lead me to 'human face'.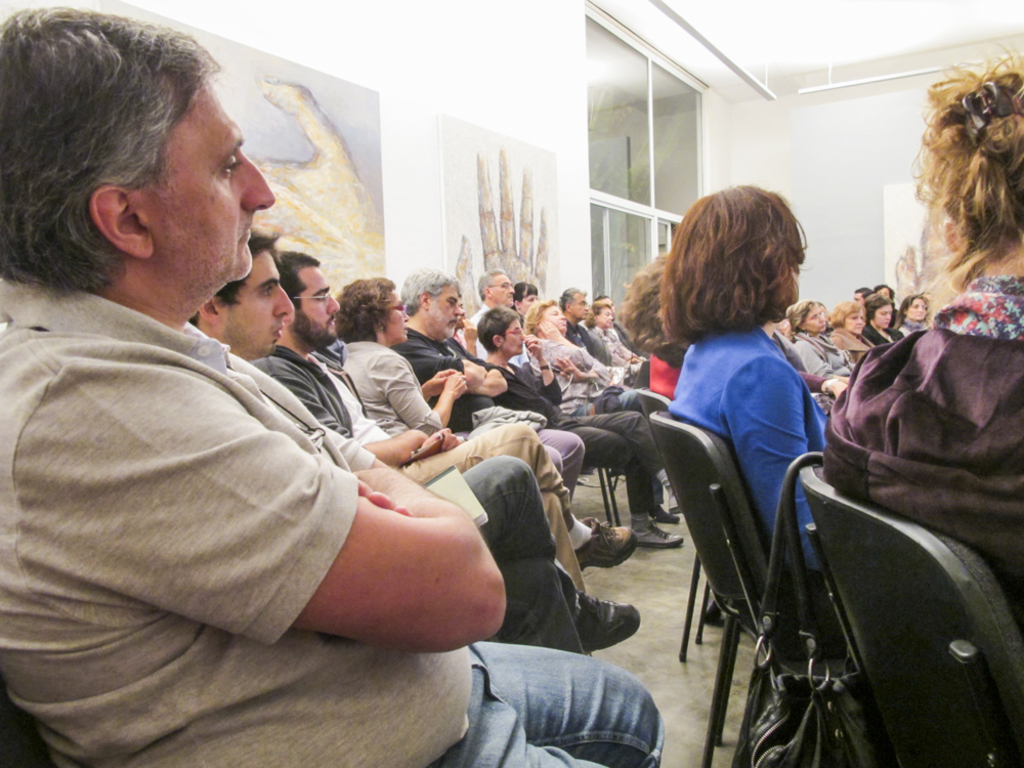
Lead to 430 290 460 338.
